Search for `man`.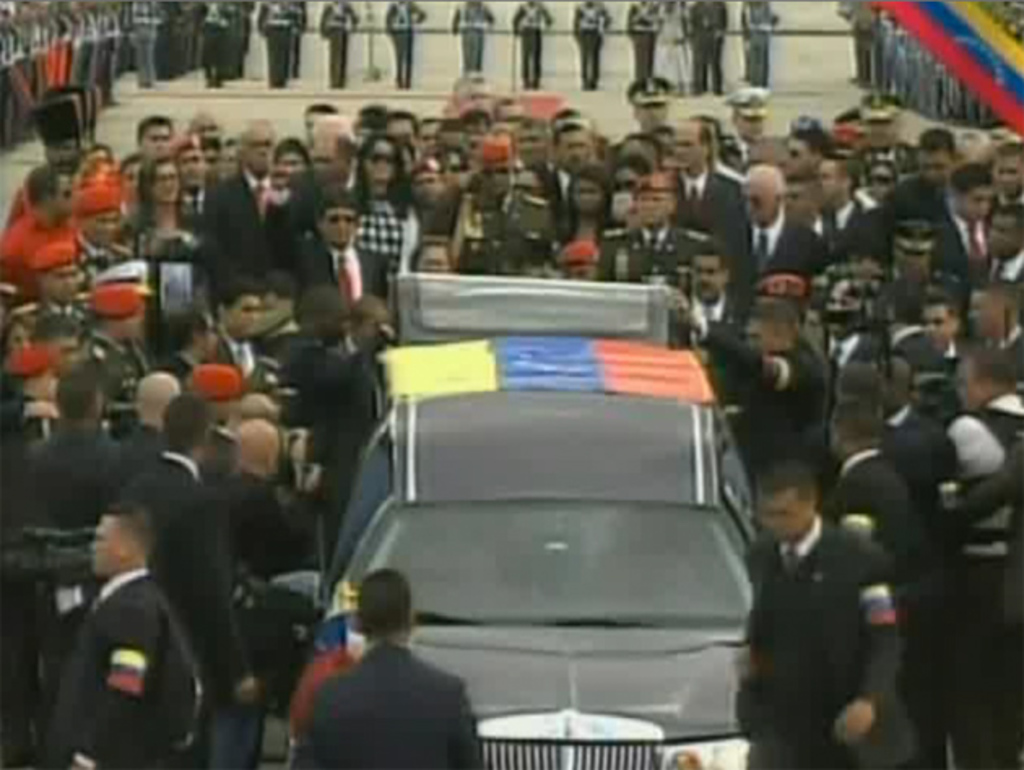
Found at <region>109, 396, 262, 768</region>.
